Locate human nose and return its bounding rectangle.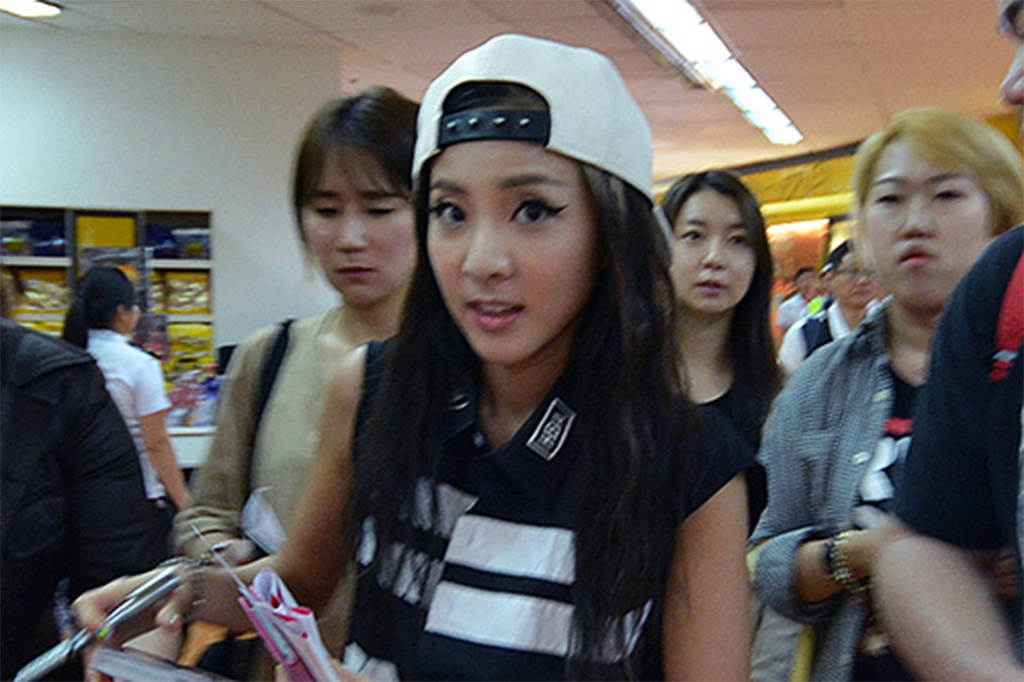
bbox=[997, 52, 1023, 102].
